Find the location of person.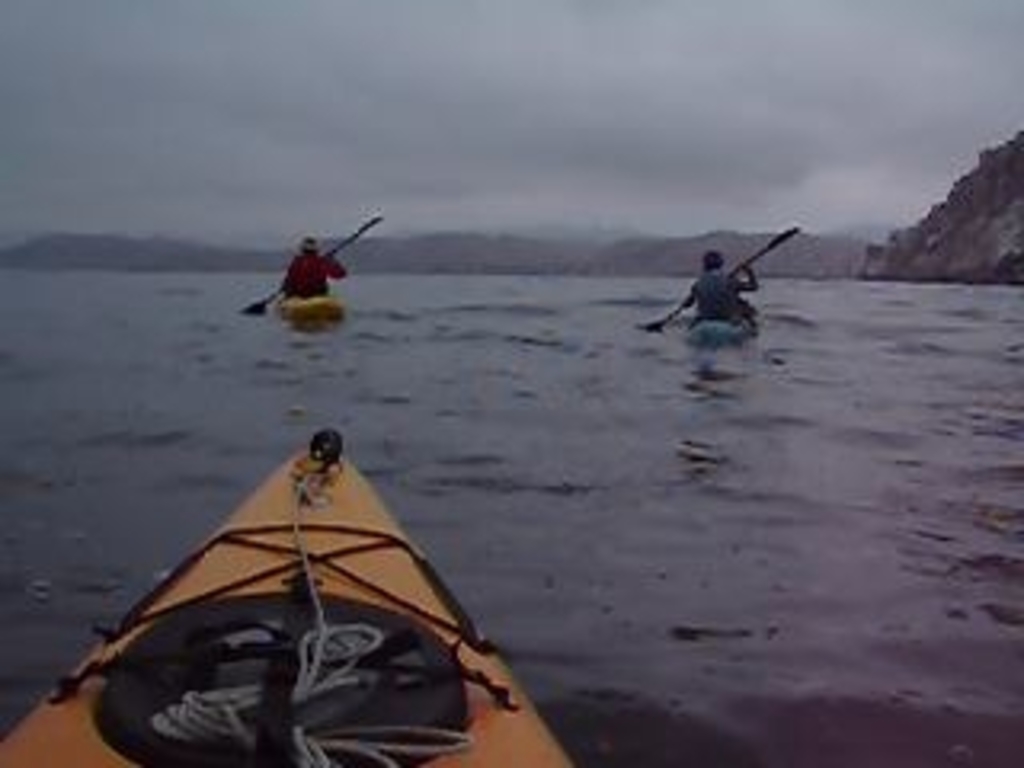
Location: box(278, 234, 349, 291).
